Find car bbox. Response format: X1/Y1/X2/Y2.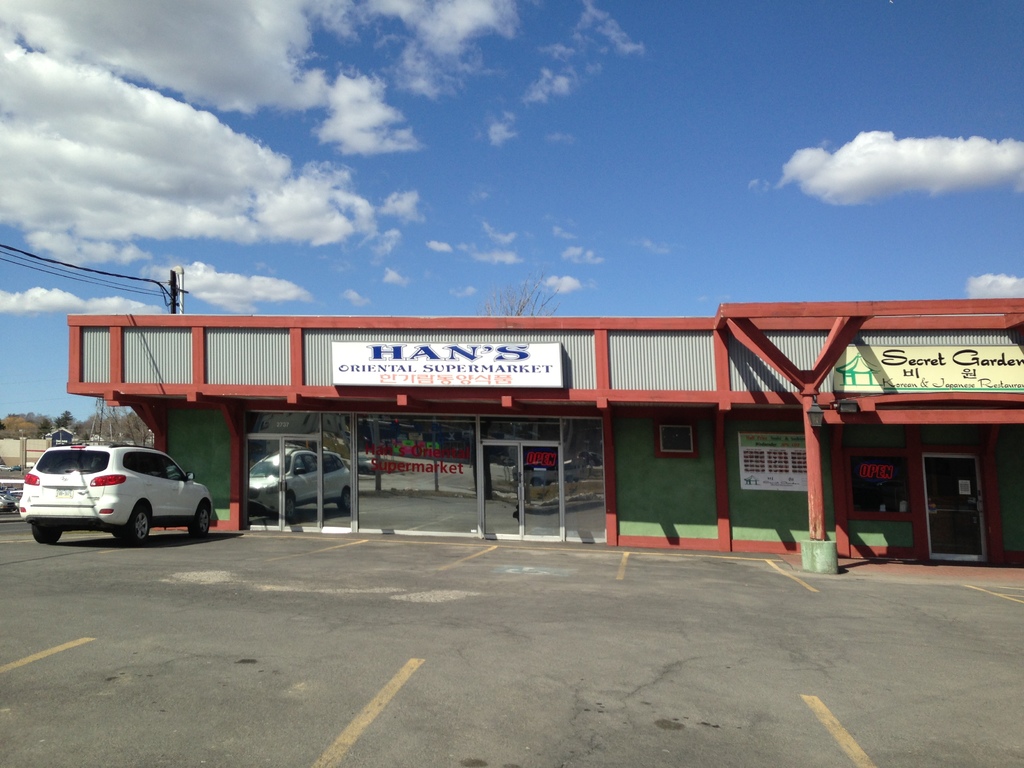
242/447/358/520.
